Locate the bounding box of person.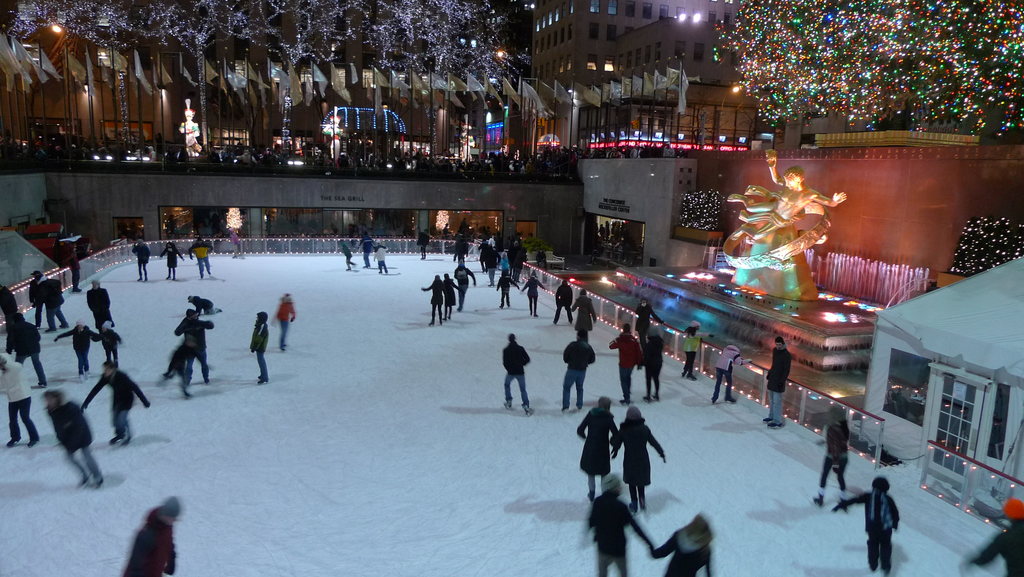
Bounding box: select_region(569, 282, 595, 334).
